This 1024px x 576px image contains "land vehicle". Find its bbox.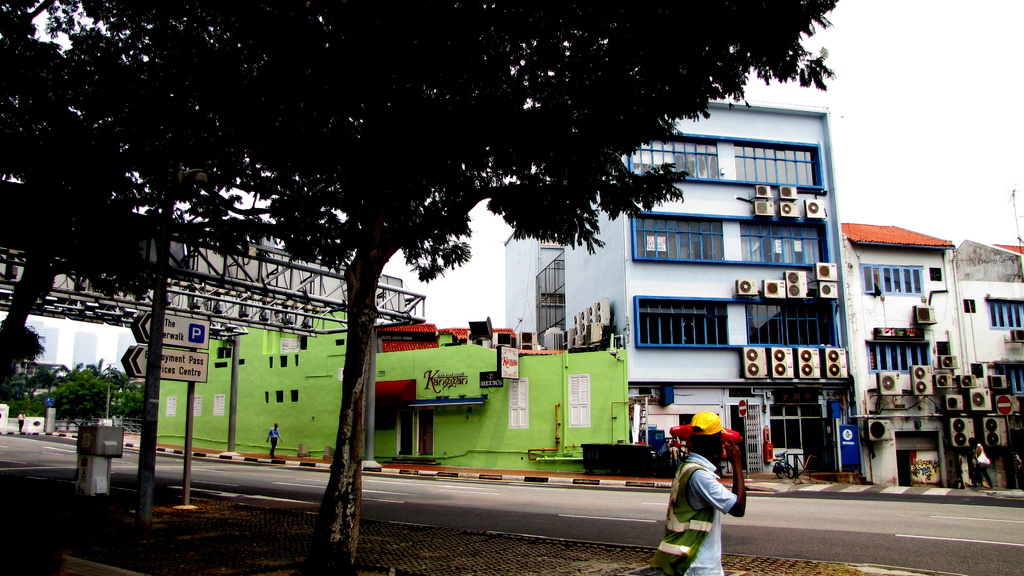
[774,451,796,479].
